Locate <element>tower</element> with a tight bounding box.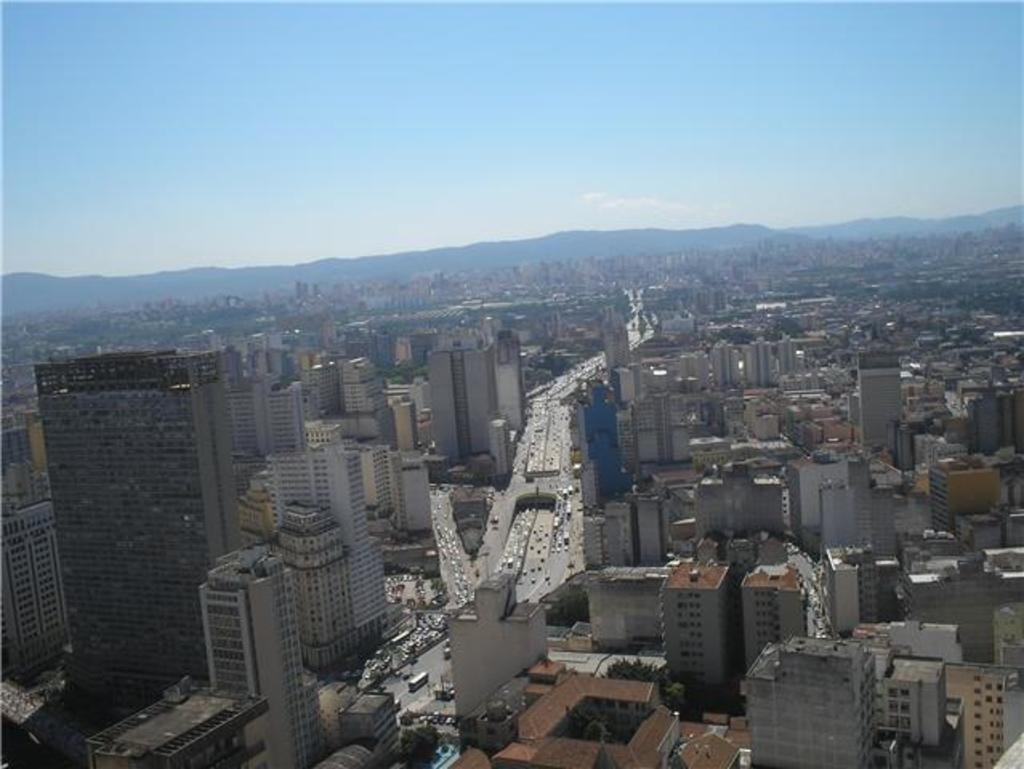
27,348,239,703.
